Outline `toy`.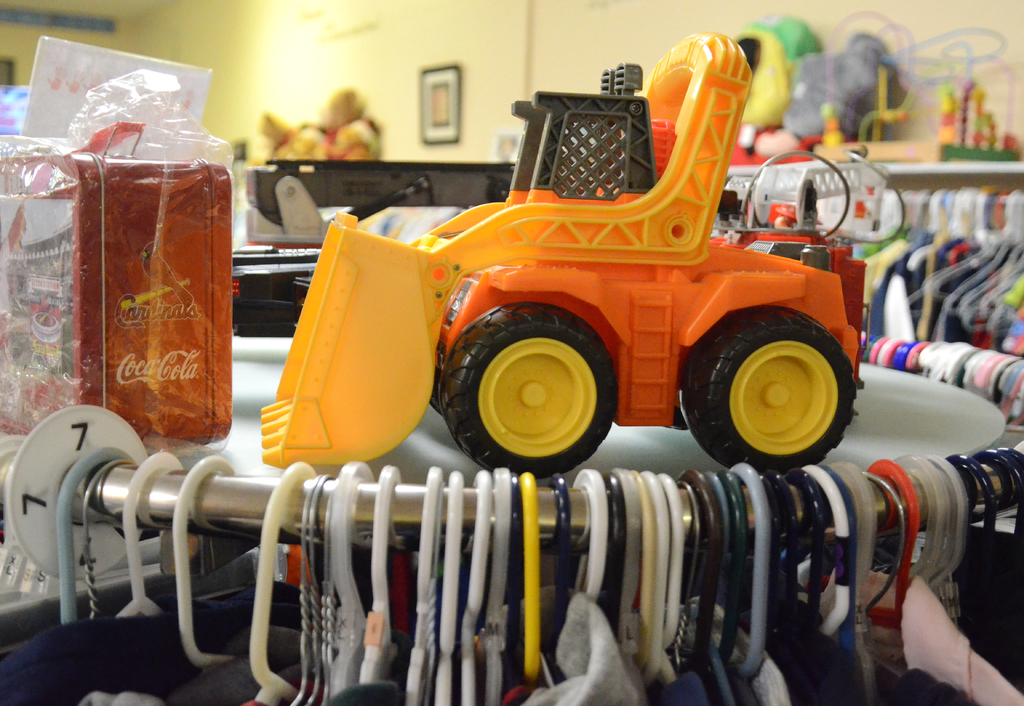
Outline: rect(248, 79, 390, 173).
